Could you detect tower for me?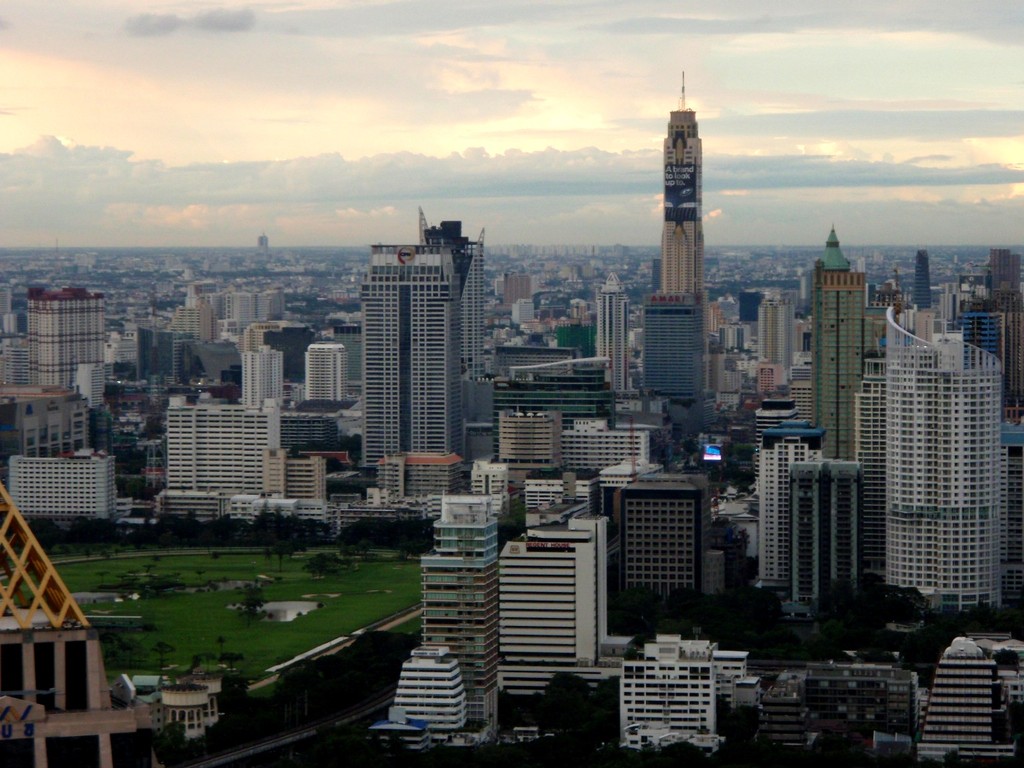
Detection result: l=415, t=489, r=511, b=727.
